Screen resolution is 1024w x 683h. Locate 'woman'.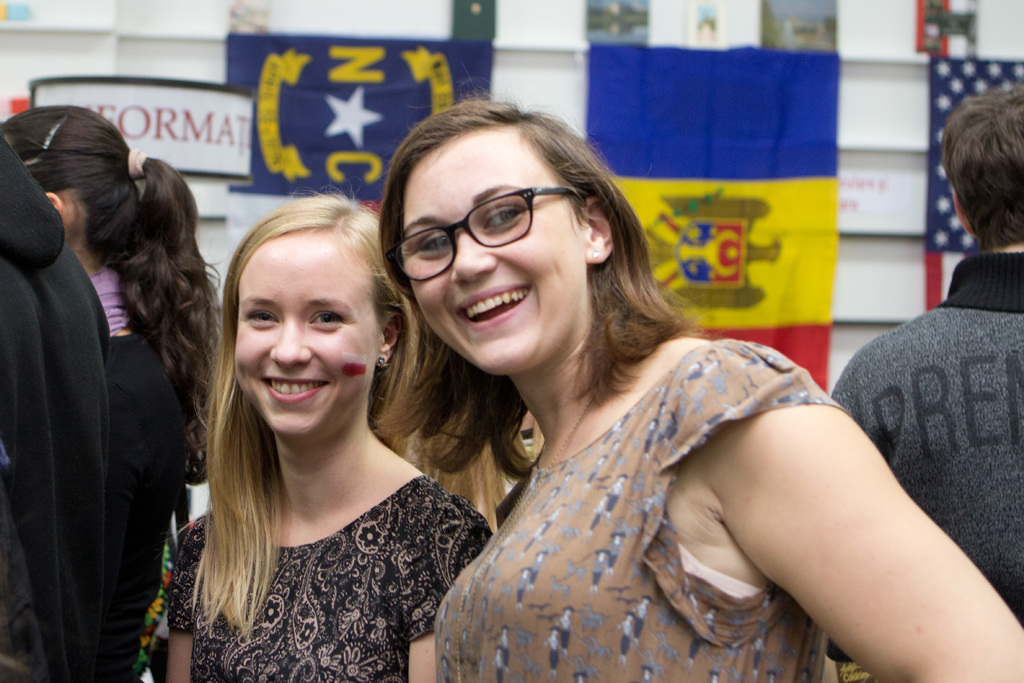
rect(170, 189, 480, 682).
